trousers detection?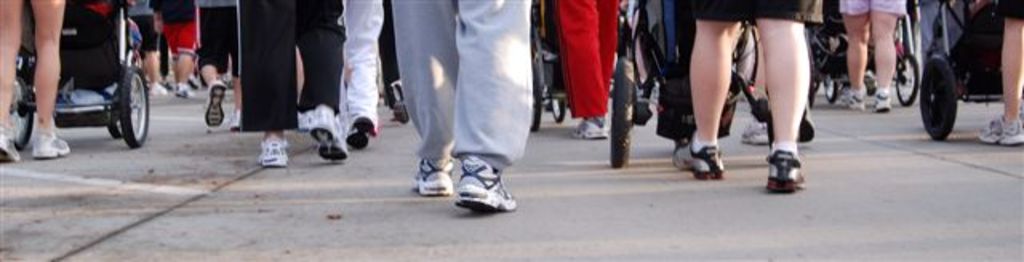
[342, 0, 390, 133]
